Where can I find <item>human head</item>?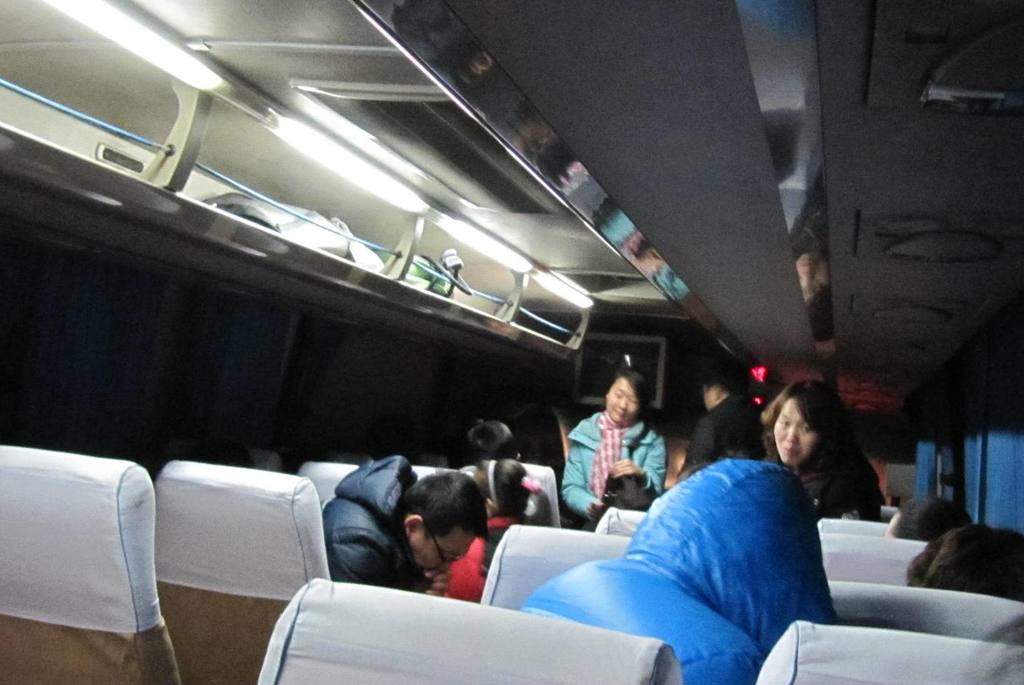
You can find it at BBox(605, 367, 650, 426).
